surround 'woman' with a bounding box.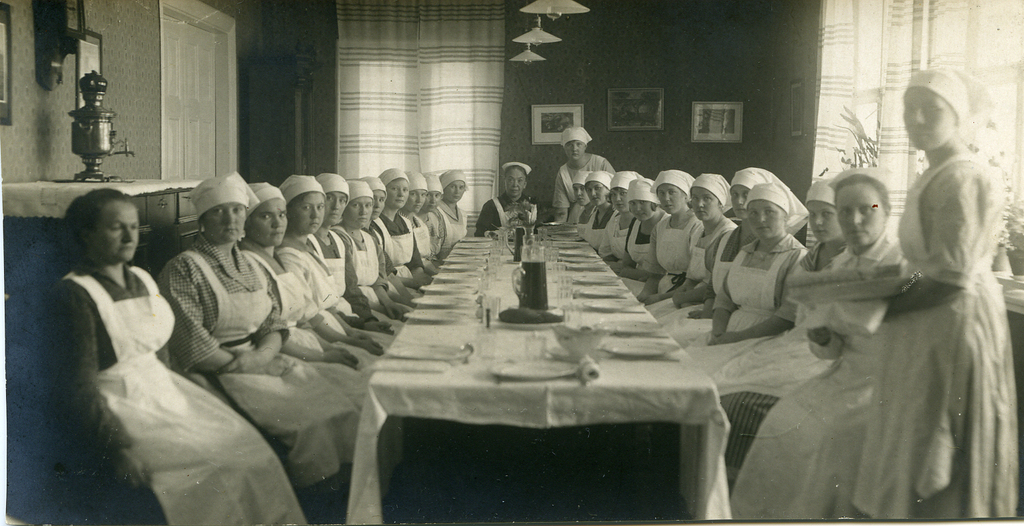
rect(855, 63, 1023, 525).
